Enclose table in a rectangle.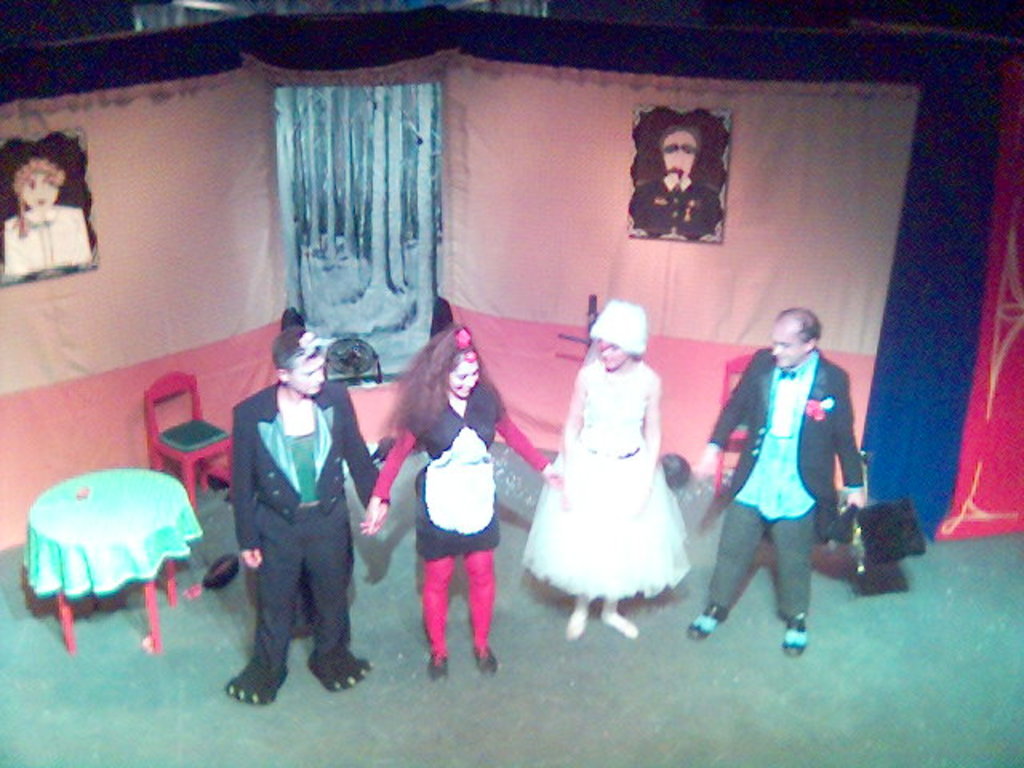
x1=13, y1=466, x2=219, y2=662.
